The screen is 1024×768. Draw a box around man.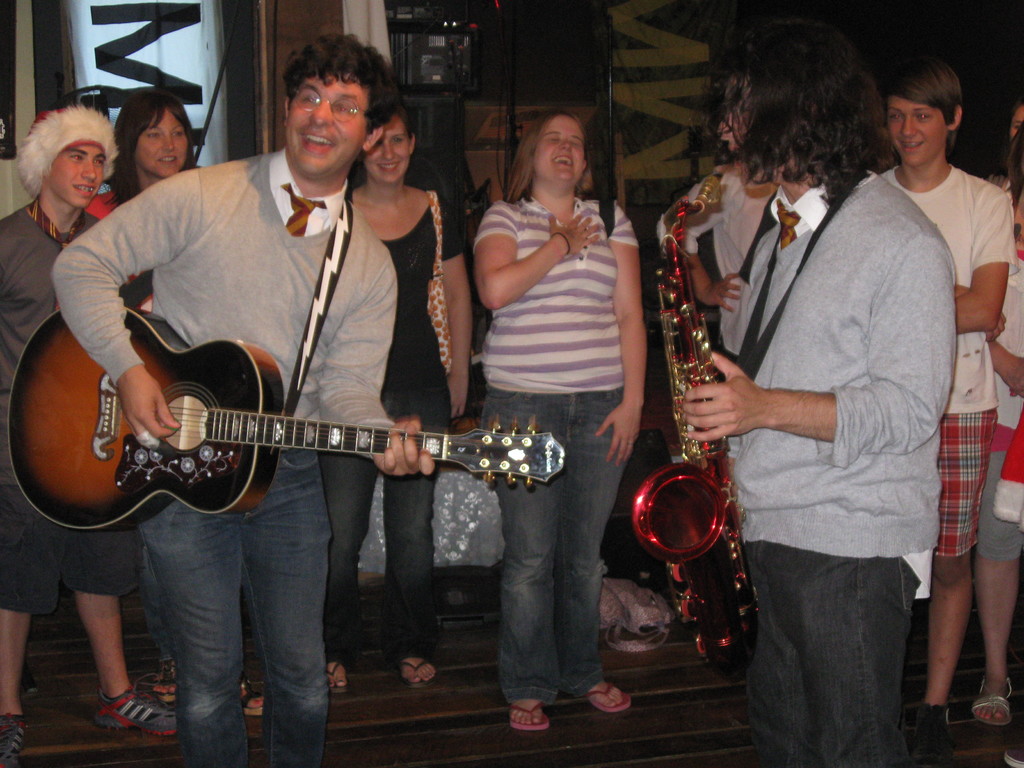
Rect(884, 47, 1011, 767).
